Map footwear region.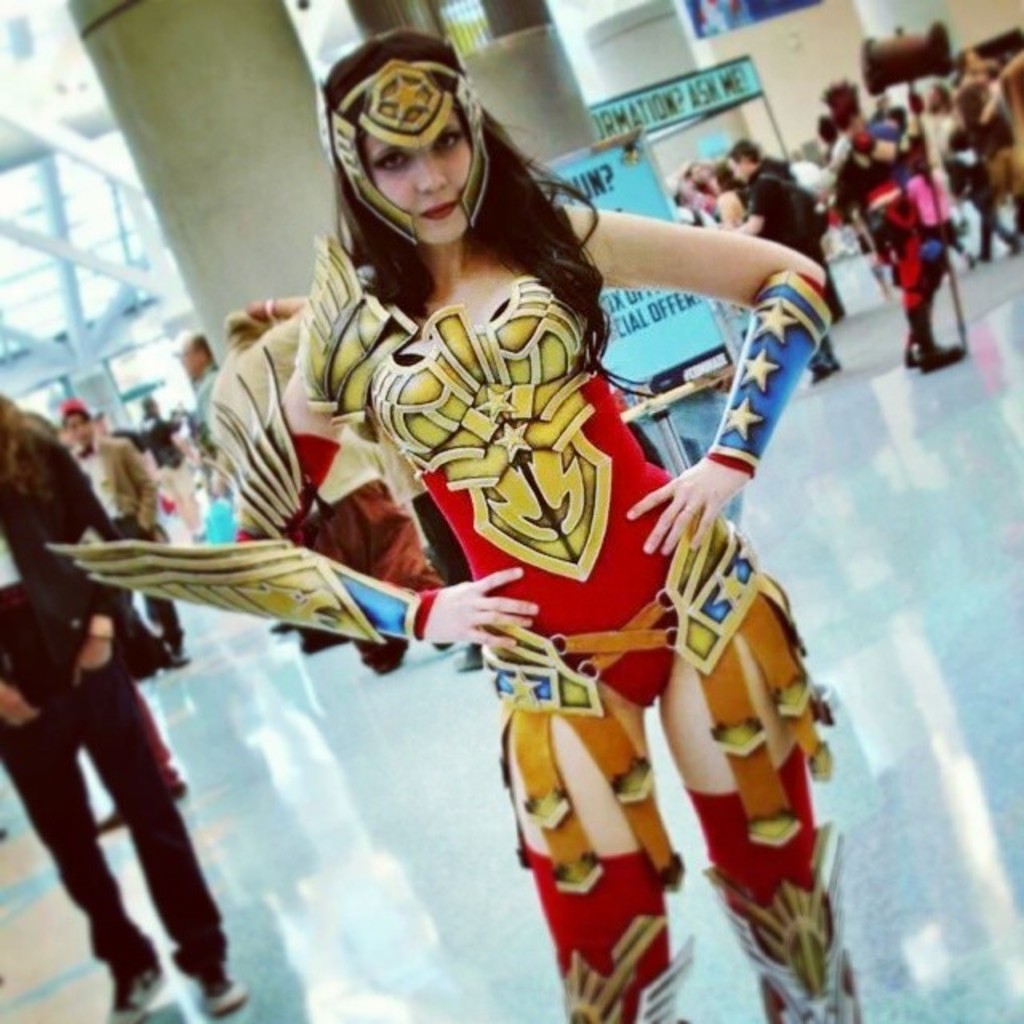
Mapped to select_region(101, 958, 170, 1022).
